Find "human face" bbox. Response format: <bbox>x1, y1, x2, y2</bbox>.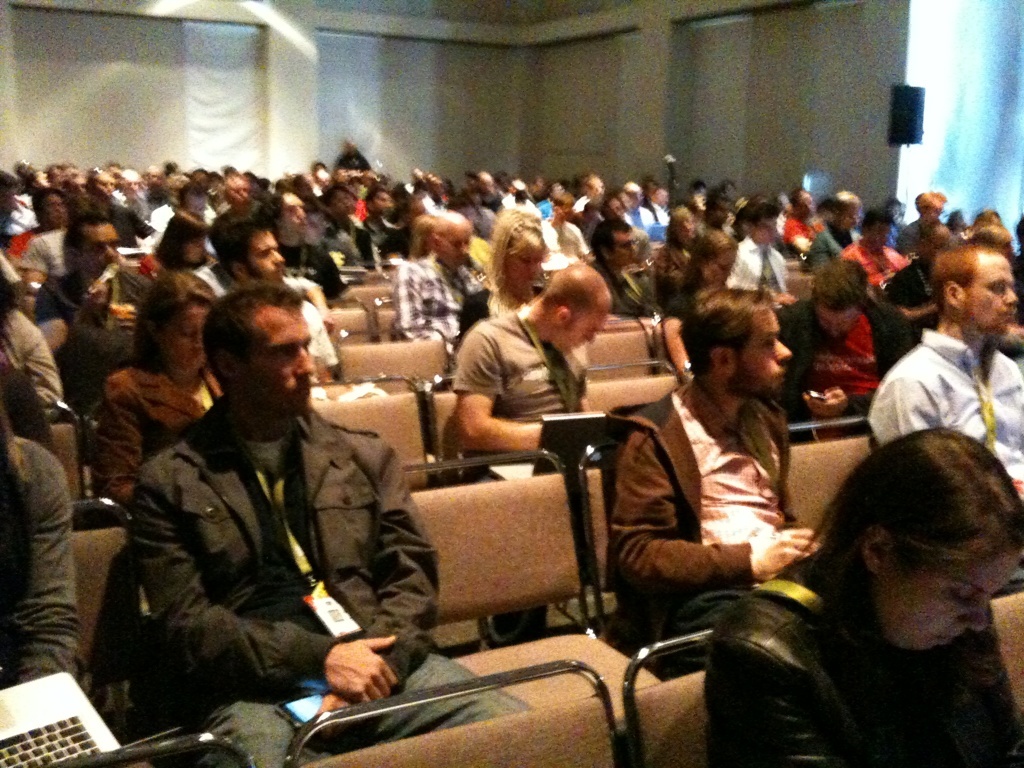
<bbox>245, 305, 312, 410</bbox>.
